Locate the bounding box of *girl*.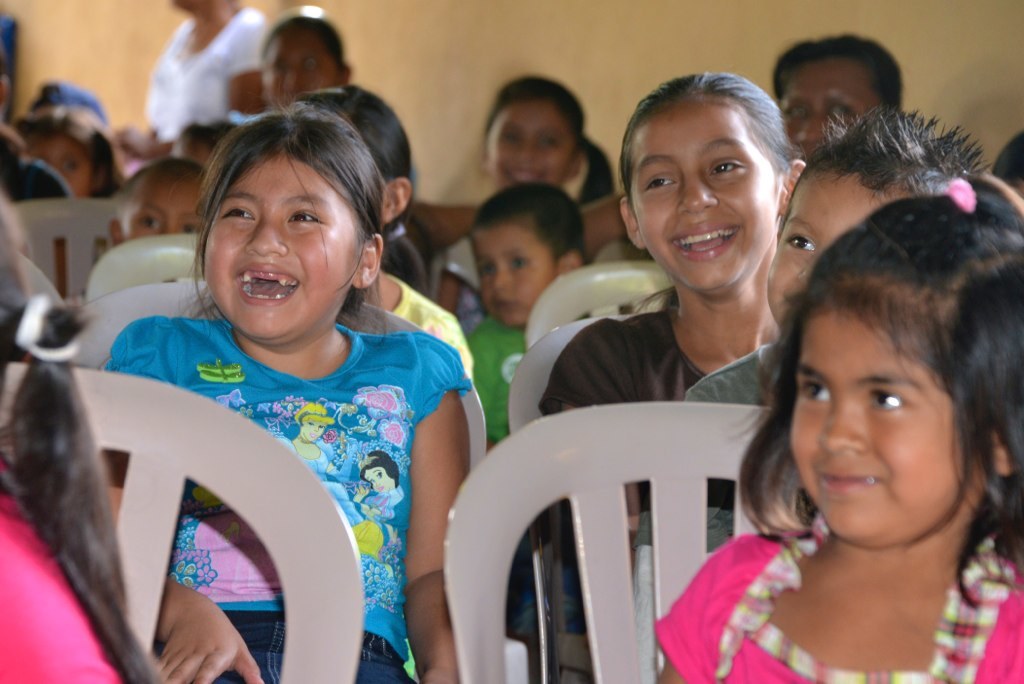
Bounding box: region(539, 70, 807, 541).
